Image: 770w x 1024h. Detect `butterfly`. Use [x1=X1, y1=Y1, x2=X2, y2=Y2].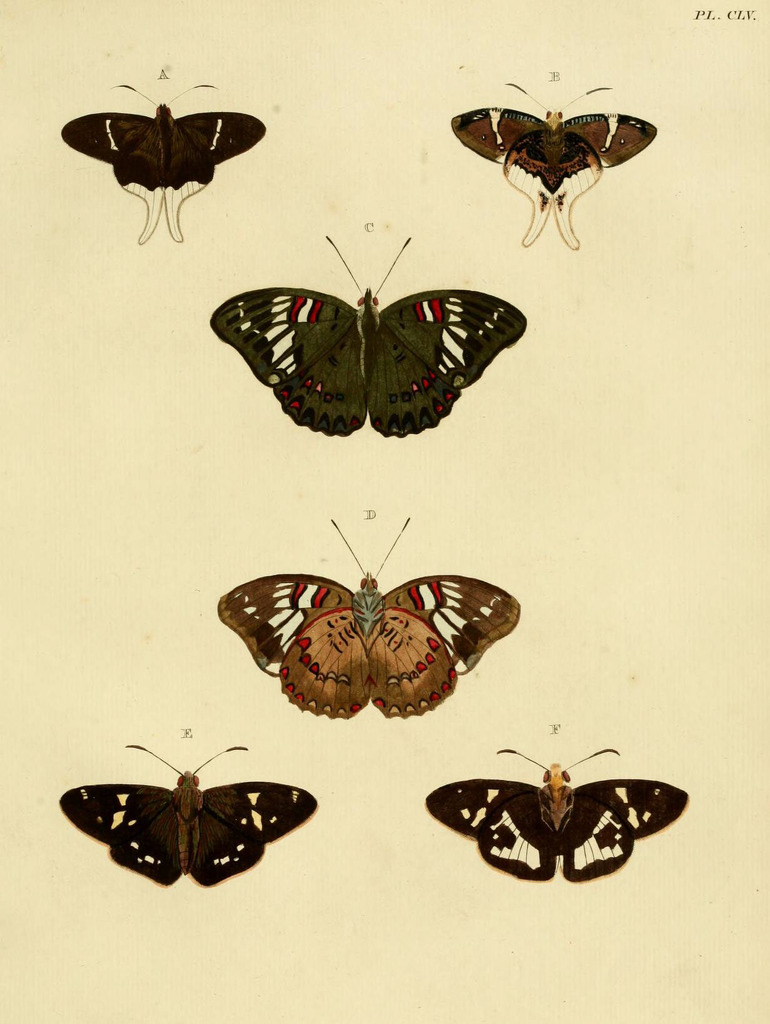
[x1=59, y1=735, x2=323, y2=884].
